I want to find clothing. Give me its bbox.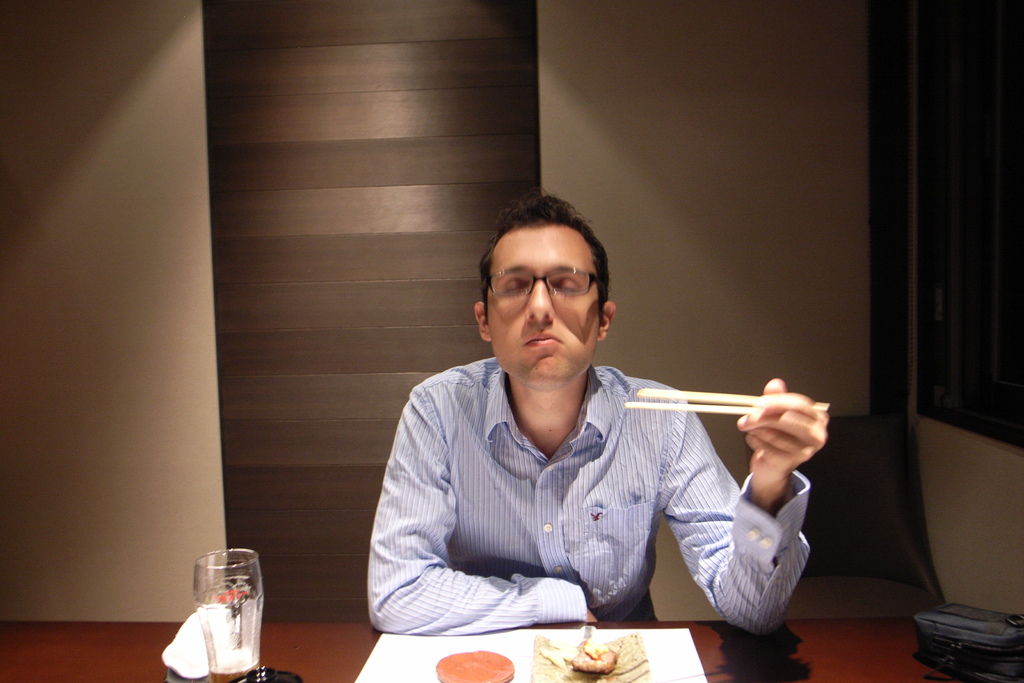
[x1=381, y1=322, x2=796, y2=652].
